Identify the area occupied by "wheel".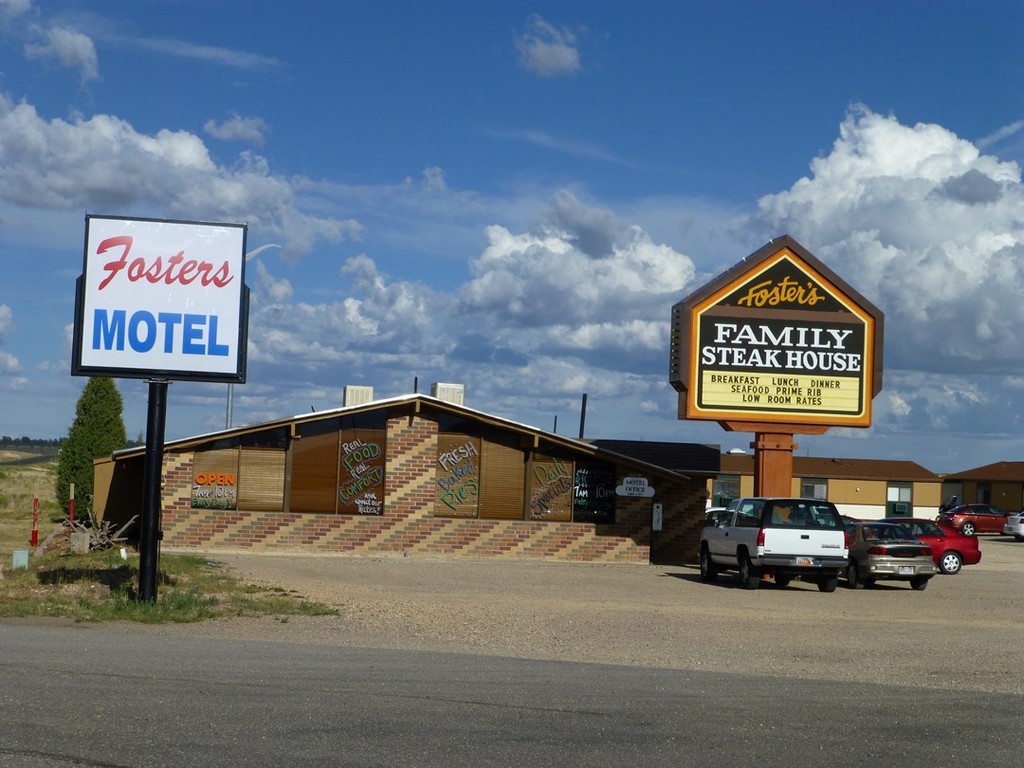
Area: <box>962,521,975,539</box>.
